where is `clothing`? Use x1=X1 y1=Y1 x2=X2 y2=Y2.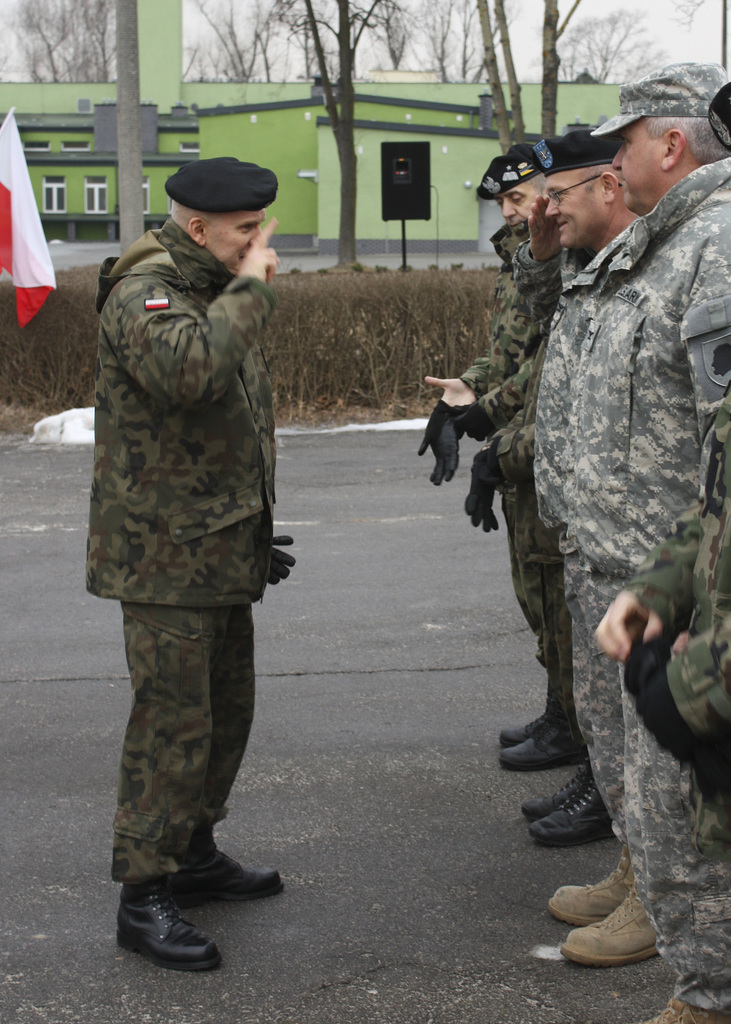
x1=529 y1=236 x2=647 y2=897.
